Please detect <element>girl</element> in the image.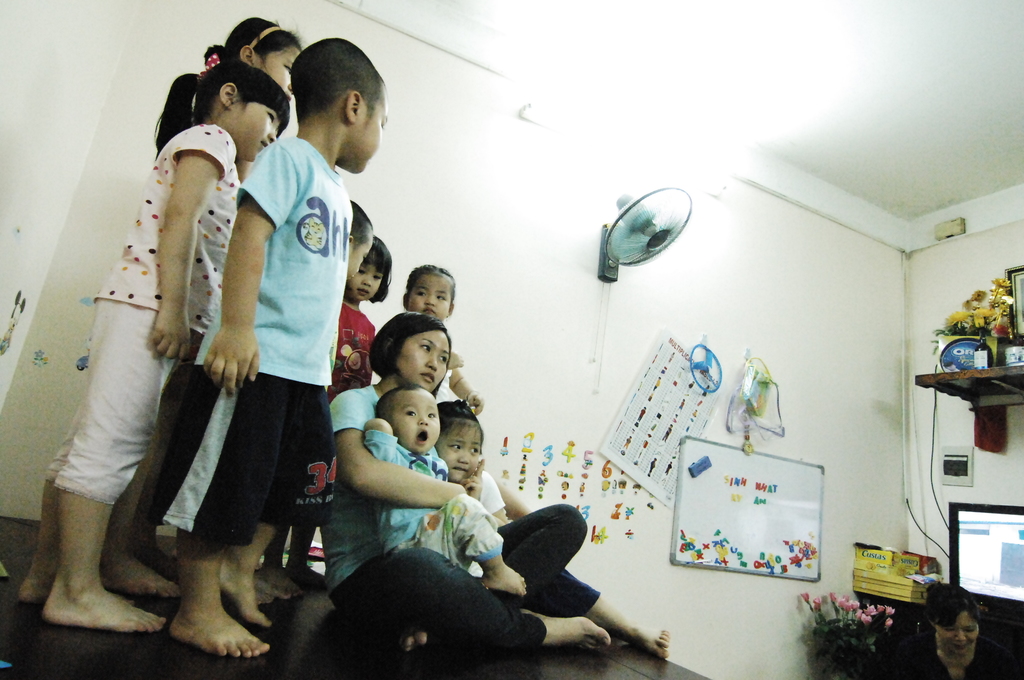
<bbox>254, 233, 399, 595</bbox>.
